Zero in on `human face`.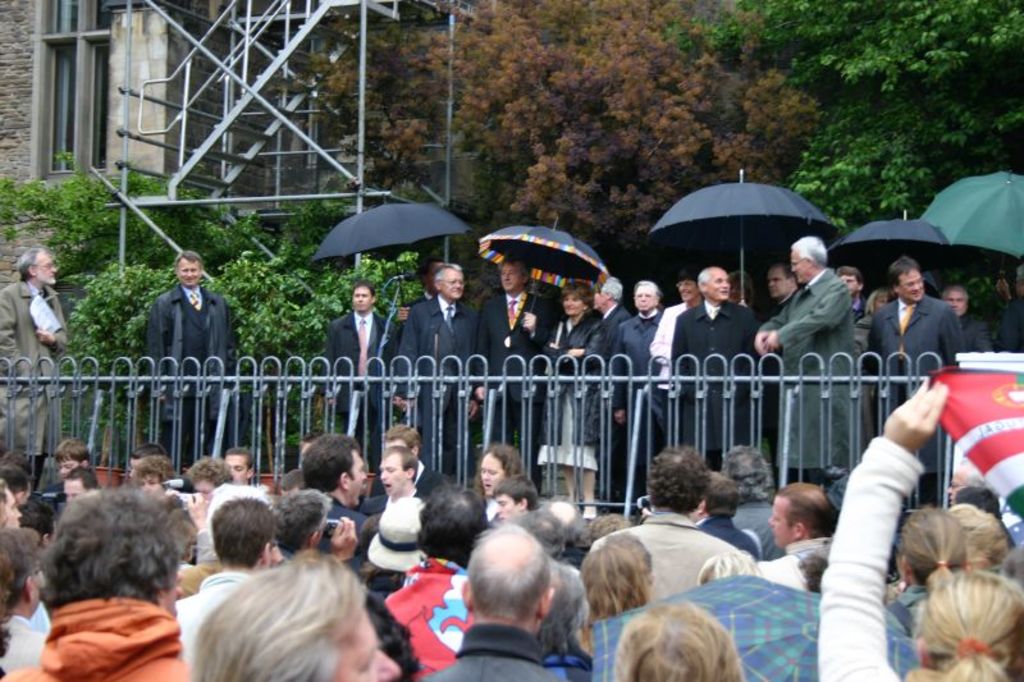
Zeroed in: {"x1": 380, "y1": 457, "x2": 404, "y2": 496}.
